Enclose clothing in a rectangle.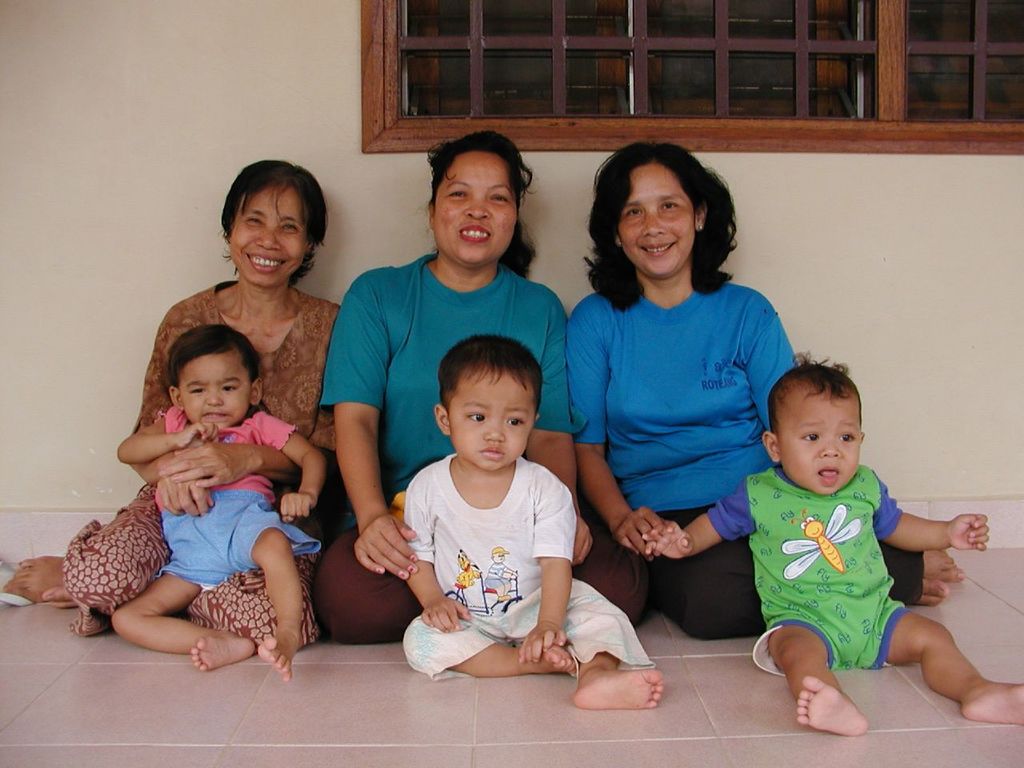
{"left": 61, "top": 267, "right": 318, "bottom": 645}.
